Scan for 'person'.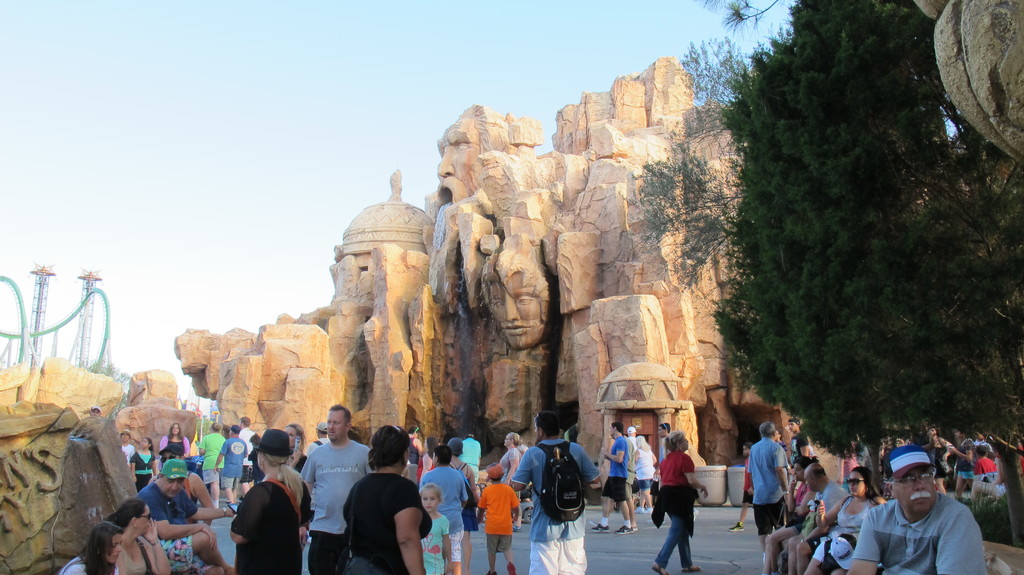
Scan result: rect(652, 421, 677, 478).
